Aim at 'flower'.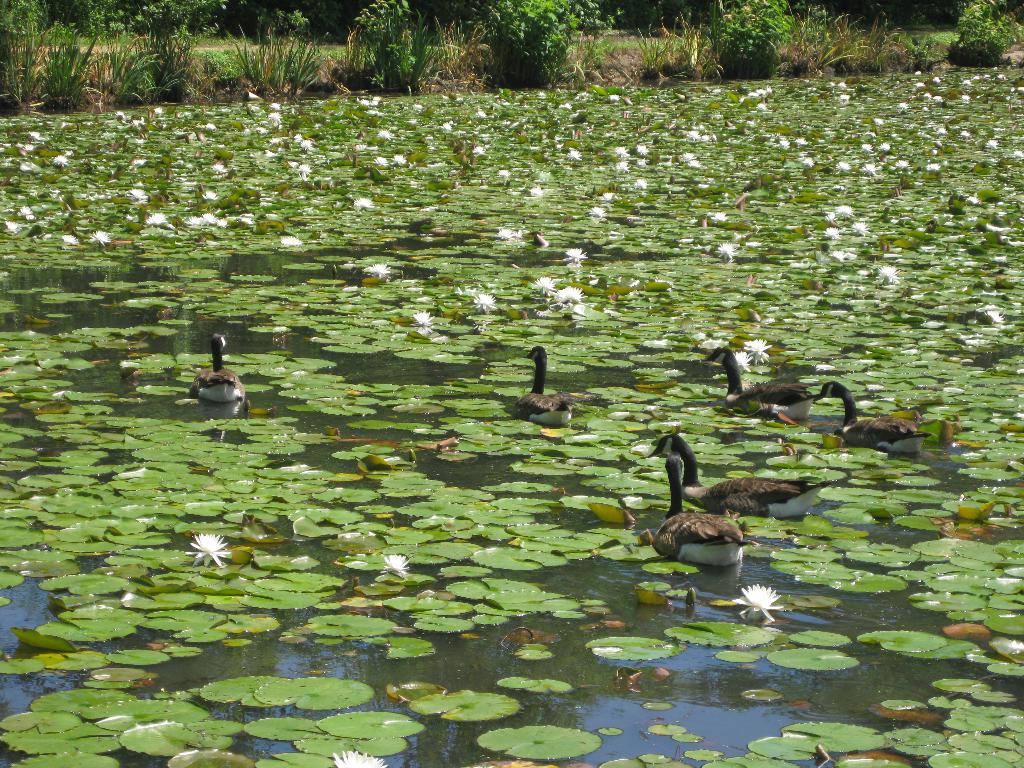
Aimed at box(500, 170, 511, 177).
